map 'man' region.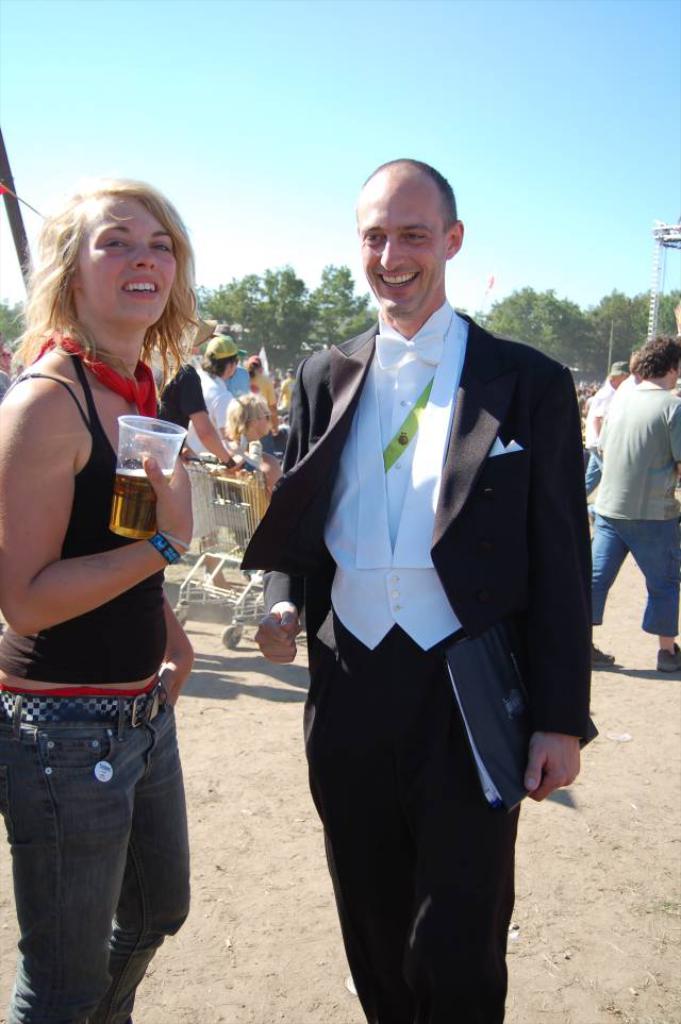
Mapped to {"x1": 159, "y1": 355, "x2": 248, "y2": 479}.
